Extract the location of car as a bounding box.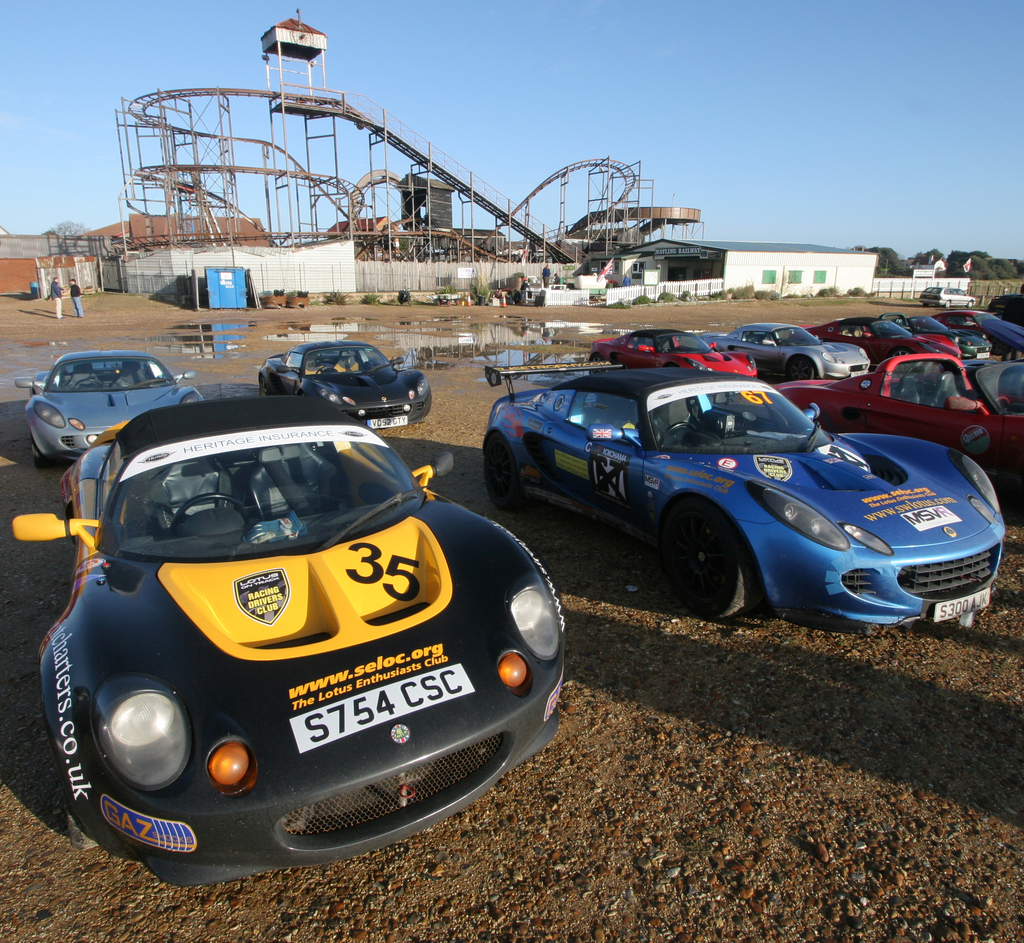
700,324,868,380.
